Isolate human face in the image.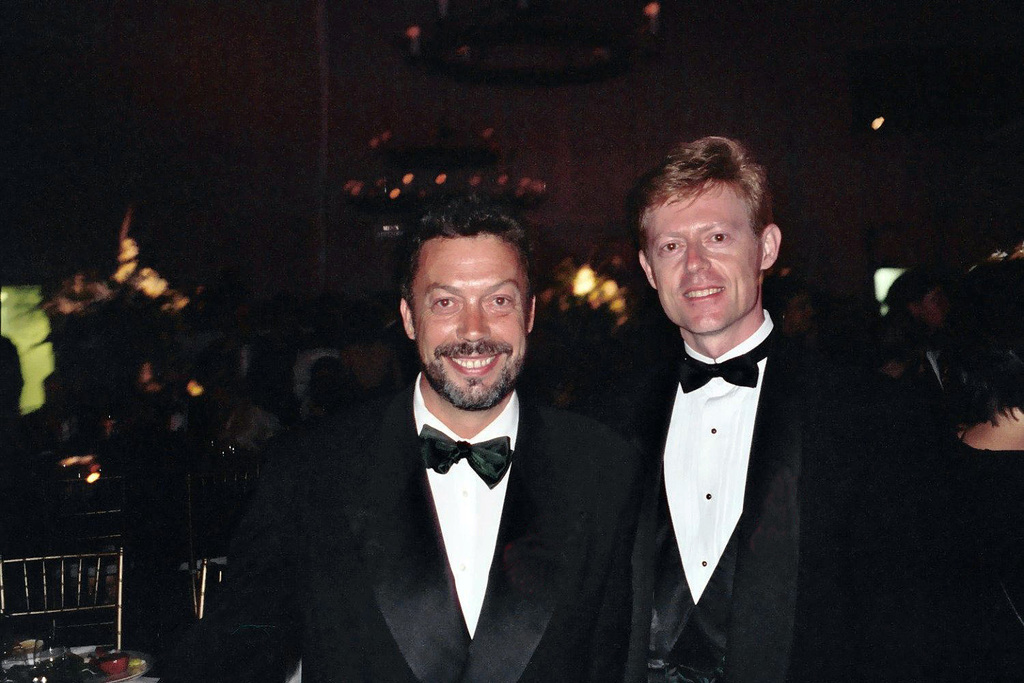
Isolated region: <region>789, 285, 812, 329</region>.
